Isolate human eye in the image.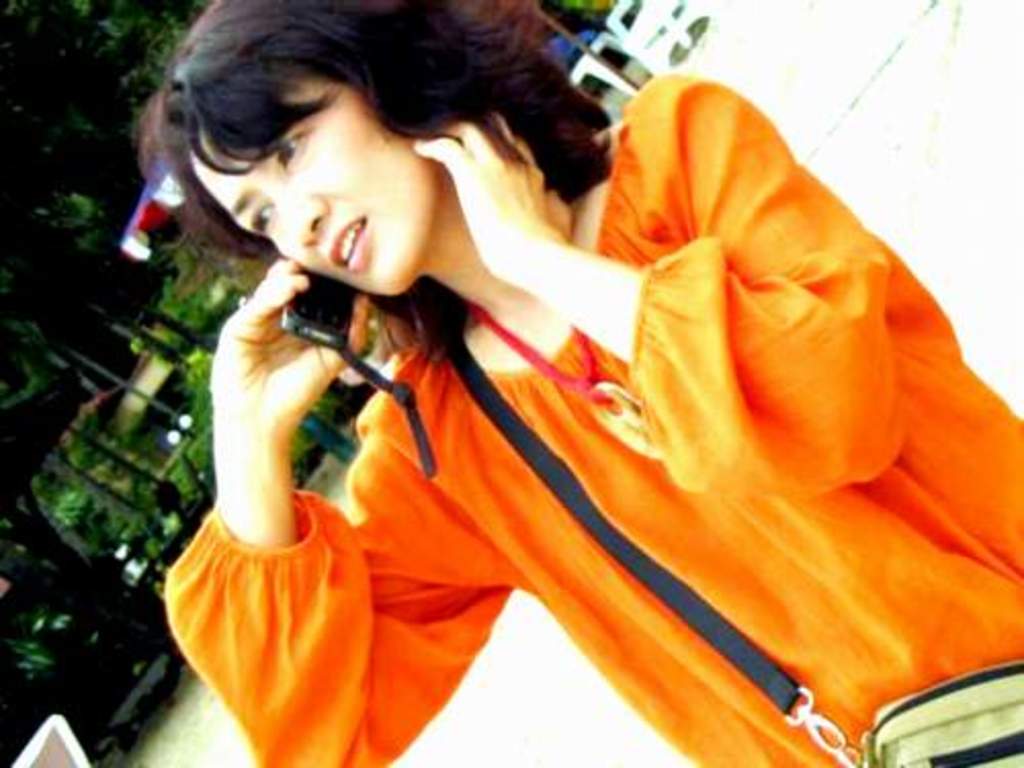
Isolated region: Rect(279, 131, 305, 174).
